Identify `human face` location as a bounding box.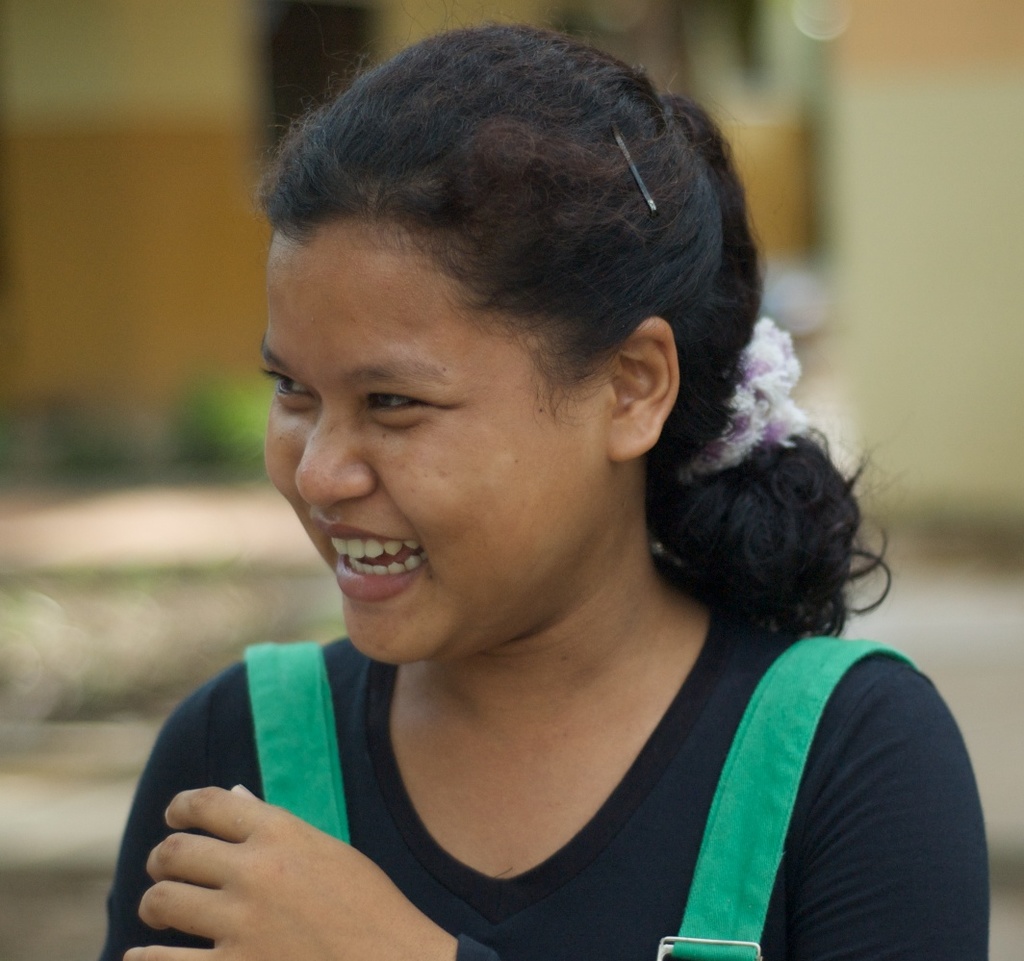
x1=258 y1=229 x2=602 y2=667.
